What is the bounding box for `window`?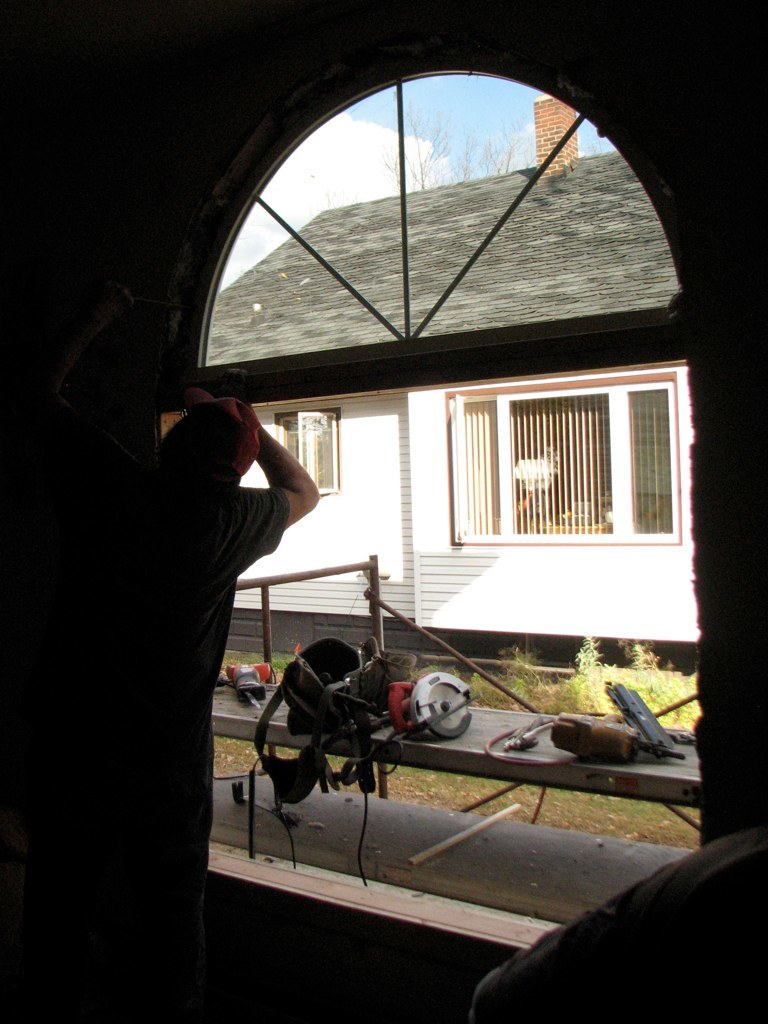
284,408,335,495.
